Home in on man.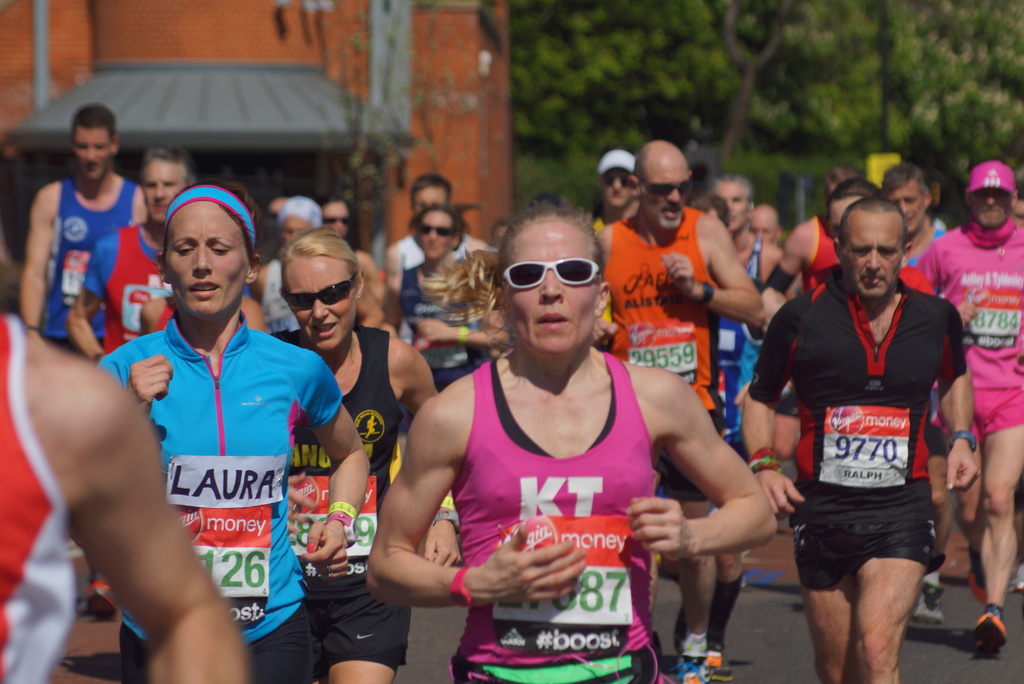
Homed in at (x1=711, y1=172, x2=787, y2=376).
